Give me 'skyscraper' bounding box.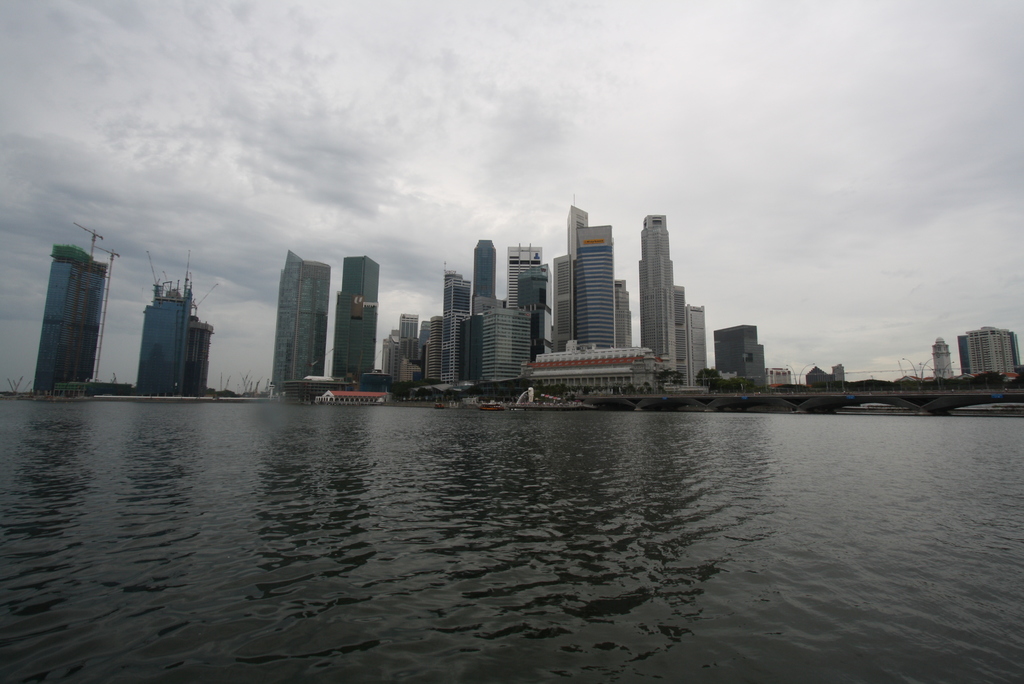
rect(32, 228, 99, 383).
